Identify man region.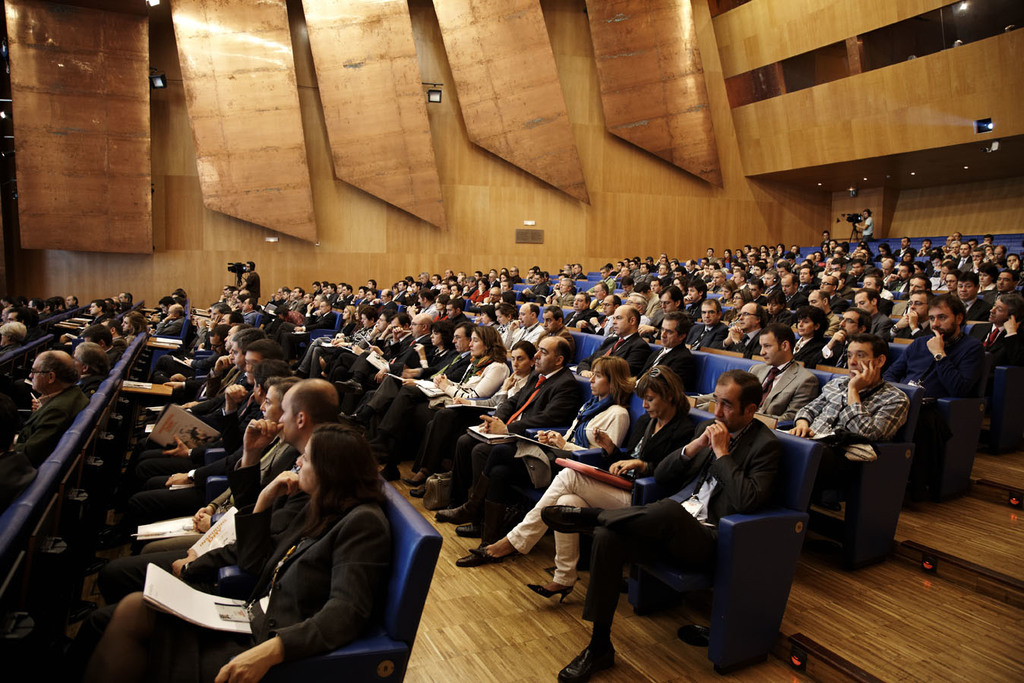
Region: (left=66, top=293, right=82, bottom=304).
